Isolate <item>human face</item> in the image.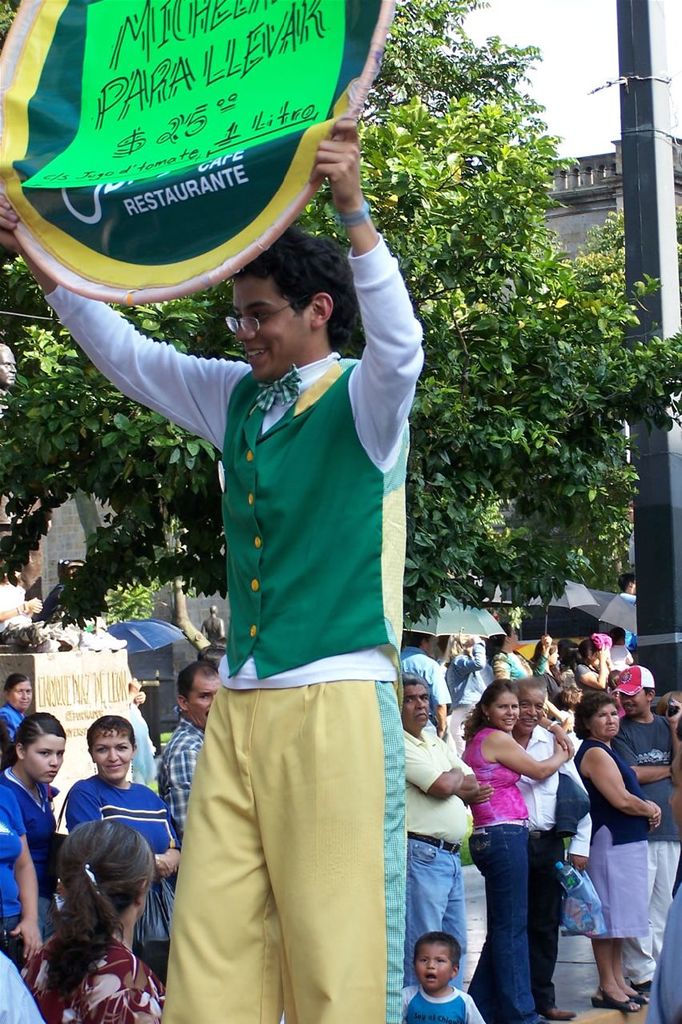
Isolated region: left=593, top=709, right=620, bottom=739.
